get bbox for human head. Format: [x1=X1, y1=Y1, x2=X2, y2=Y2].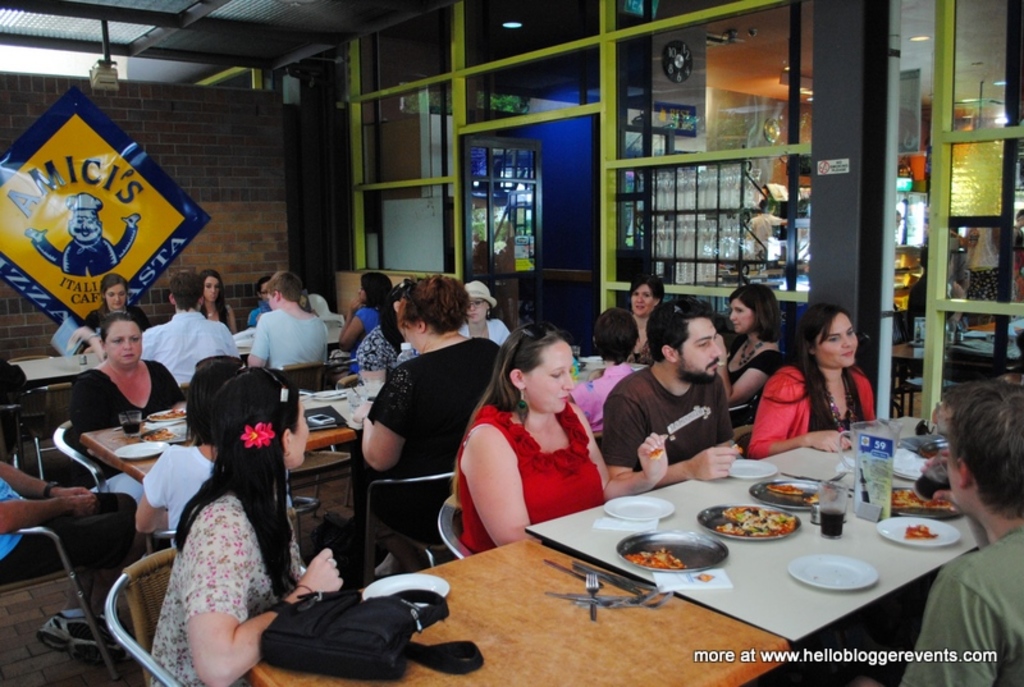
[x1=356, y1=272, x2=390, y2=307].
